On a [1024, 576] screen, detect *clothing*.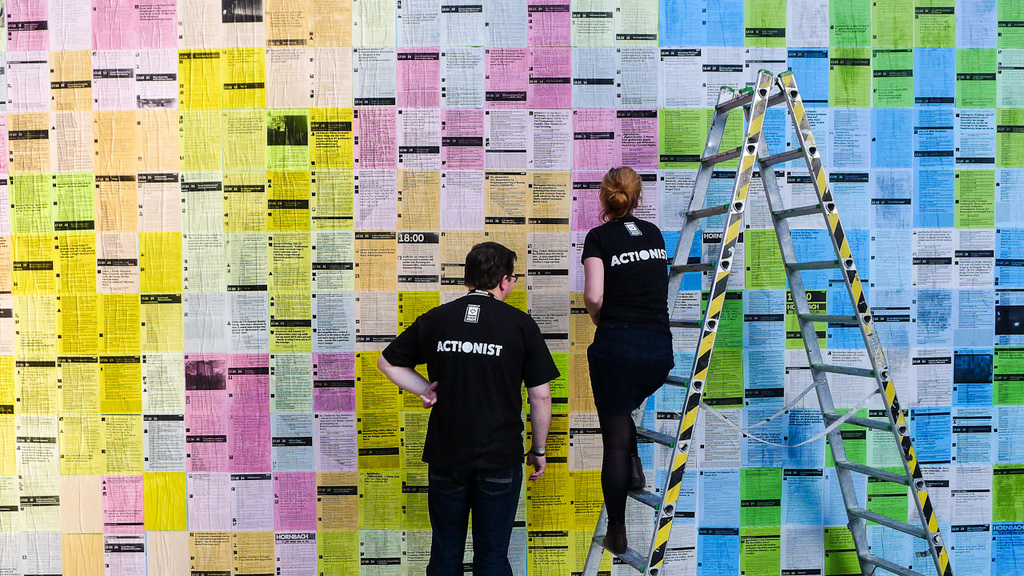
BBox(567, 210, 673, 558).
